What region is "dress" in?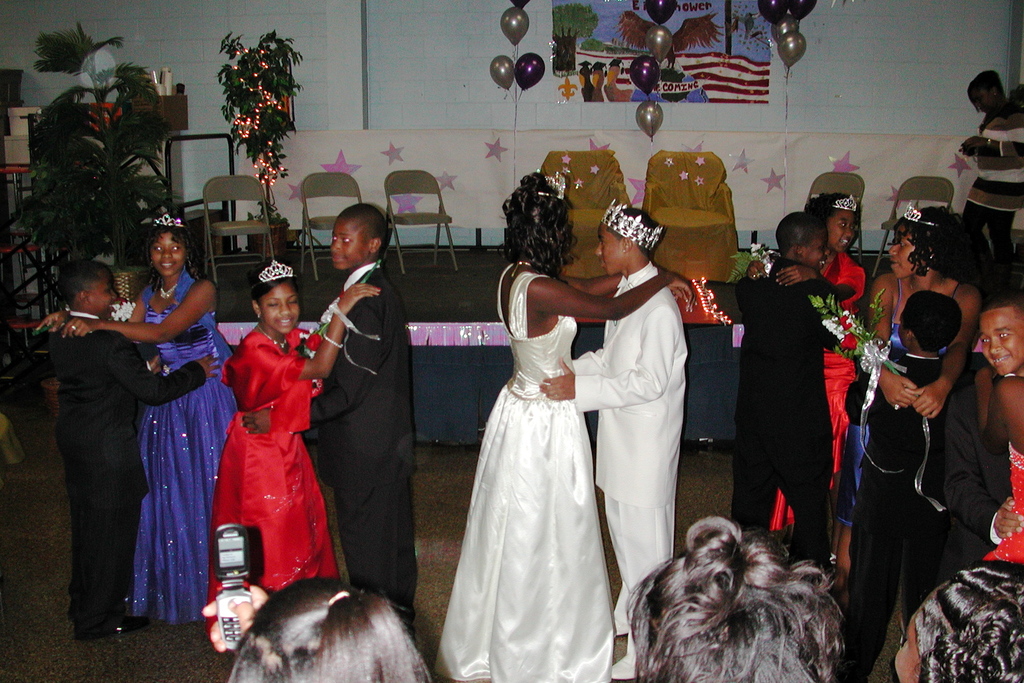
(left=833, top=268, right=975, bottom=529).
